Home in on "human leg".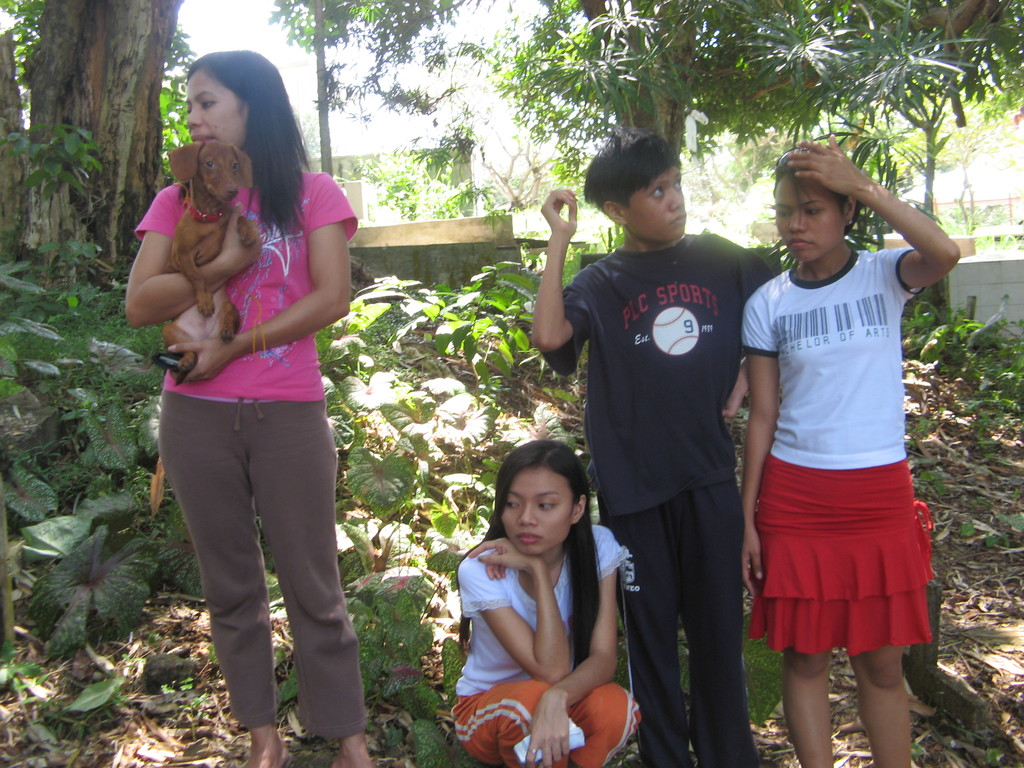
Homed in at box=[568, 675, 639, 767].
